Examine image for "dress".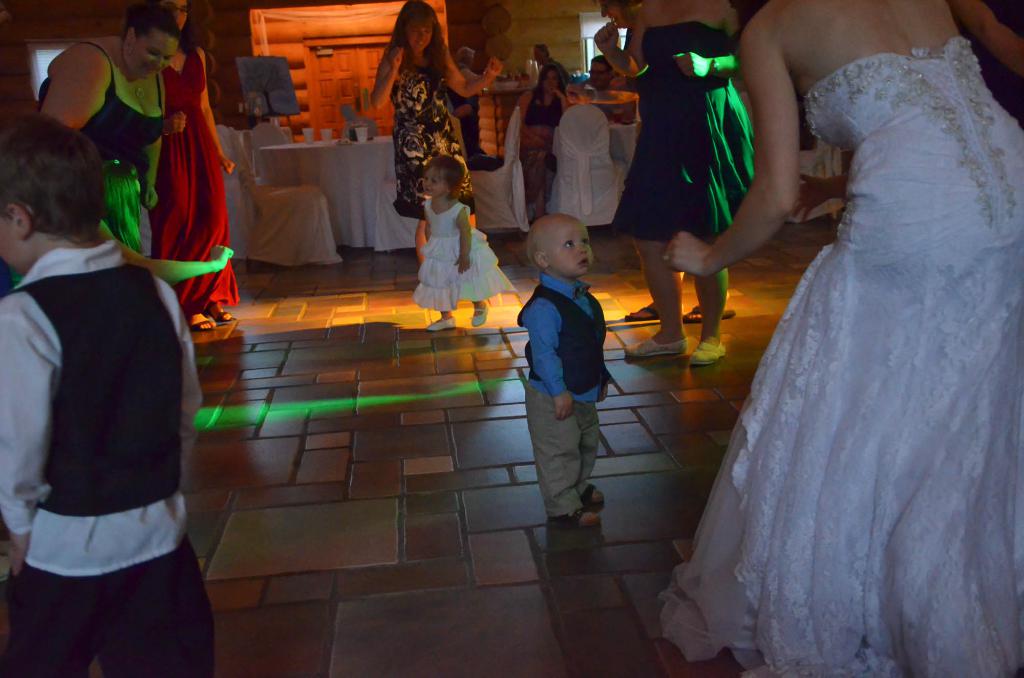
Examination result: [662, 40, 1023, 677].
